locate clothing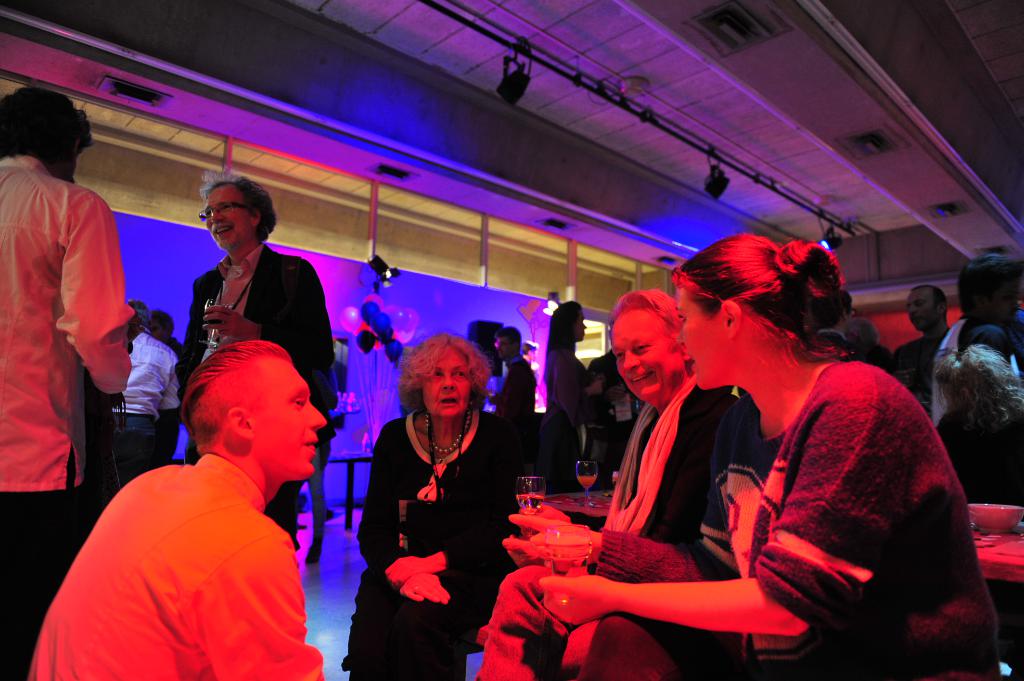
crop(493, 351, 540, 440)
